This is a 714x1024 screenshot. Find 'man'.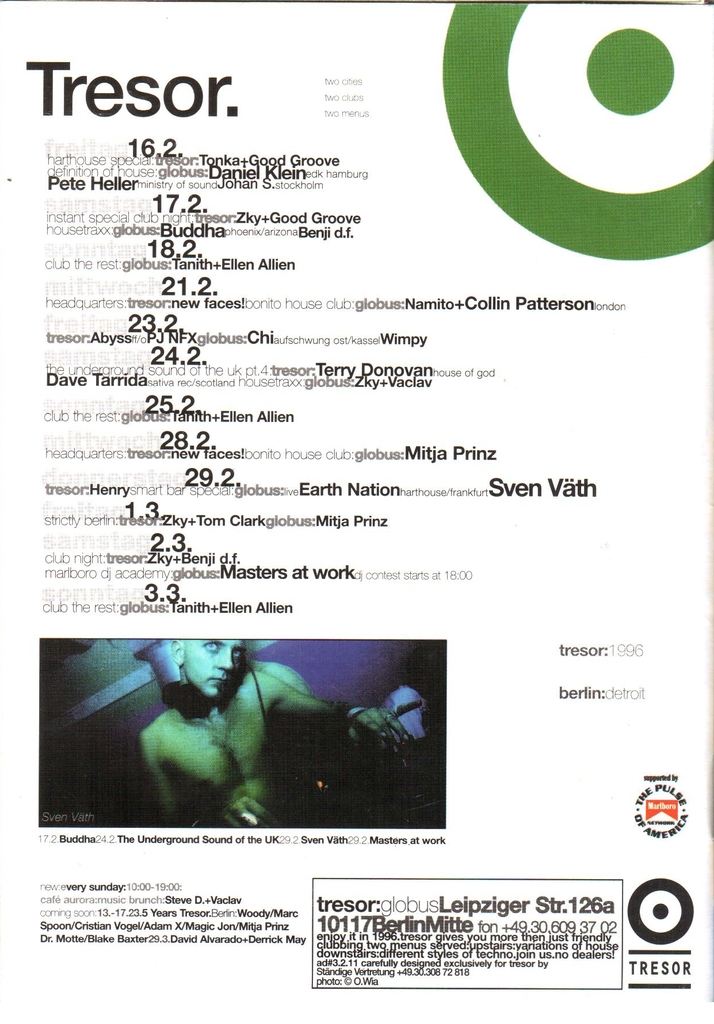
Bounding box: x1=116, y1=618, x2=381, y2=841.
